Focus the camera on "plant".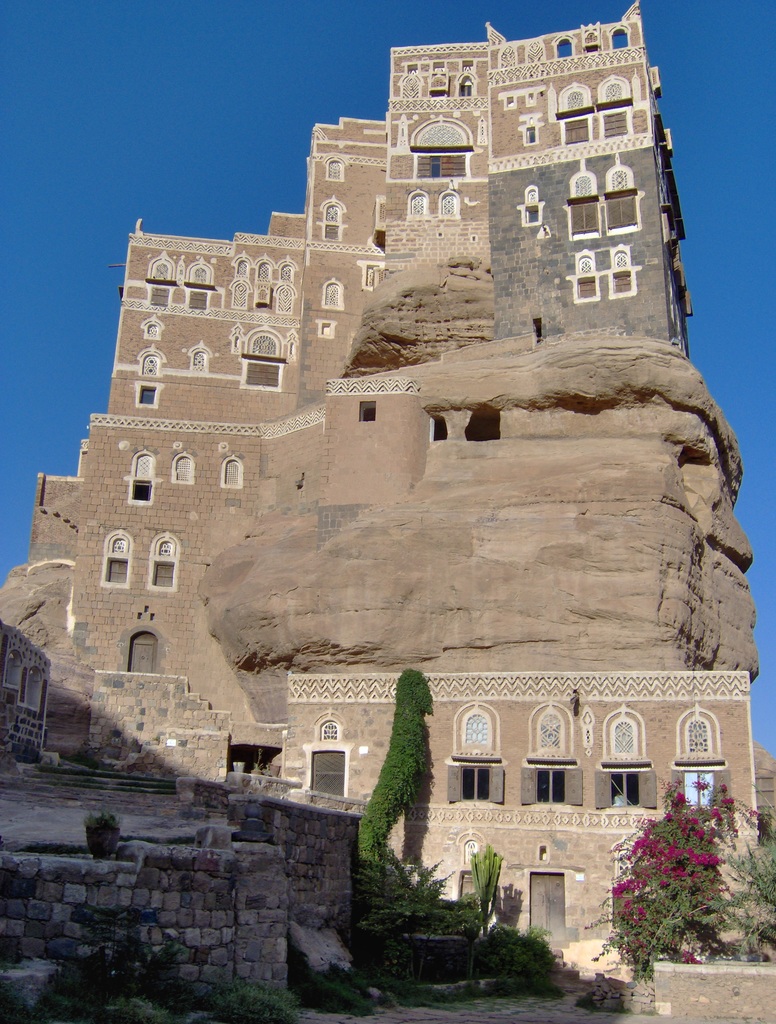
Focus region: [1,735,45,763].
